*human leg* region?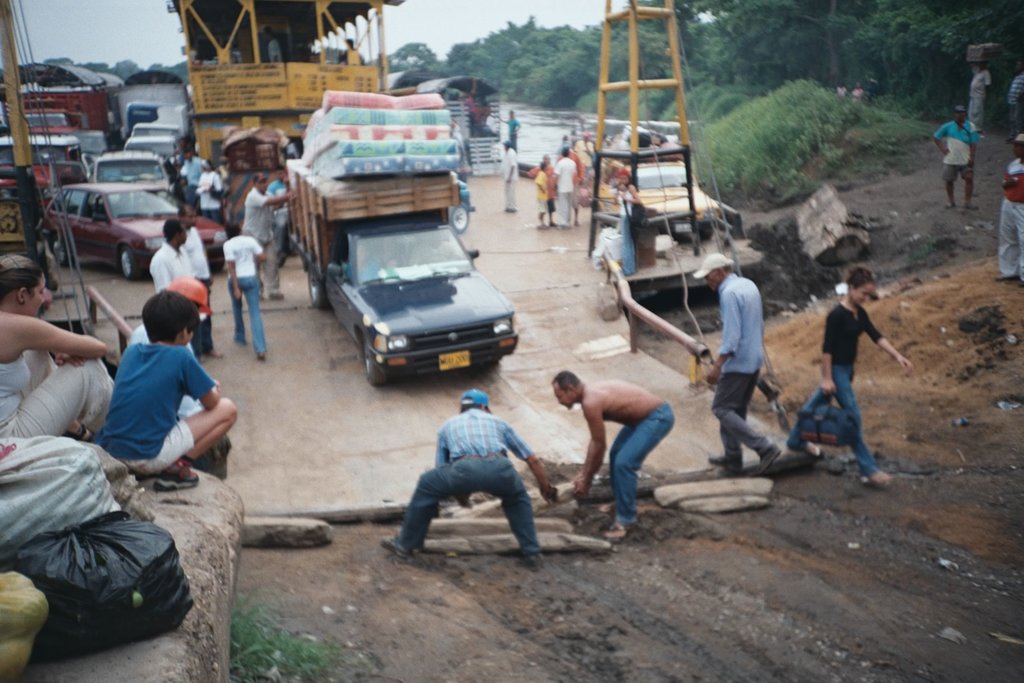
box(712, 369, 785, 472)
